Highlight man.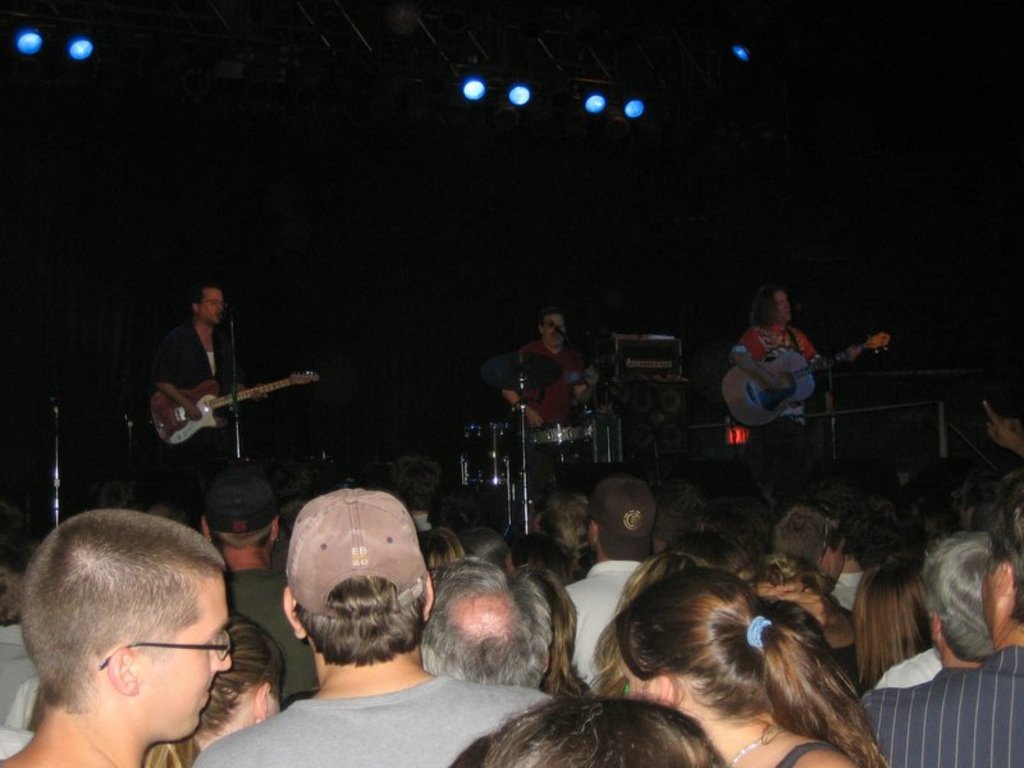
Highlighted region: <region>412, 548, 549, 691</region>.
